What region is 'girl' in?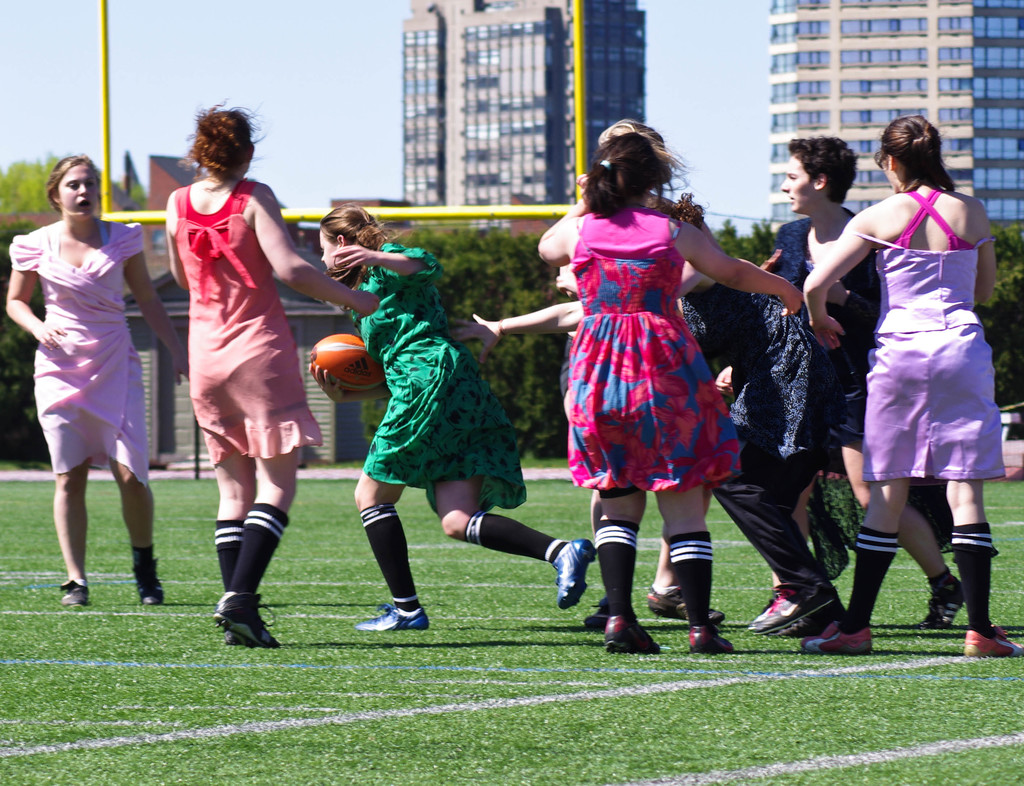
(x1=801, y1=118, x2=1023, y2=659).
